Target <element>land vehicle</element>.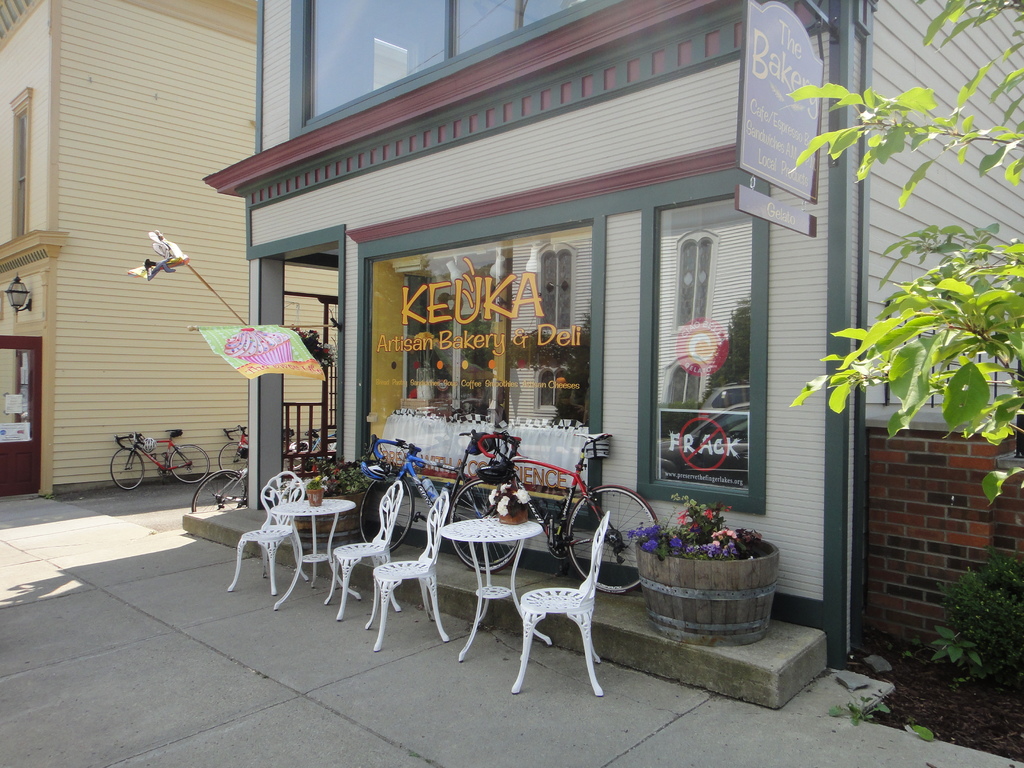
Target region: 300/420/340/465.
